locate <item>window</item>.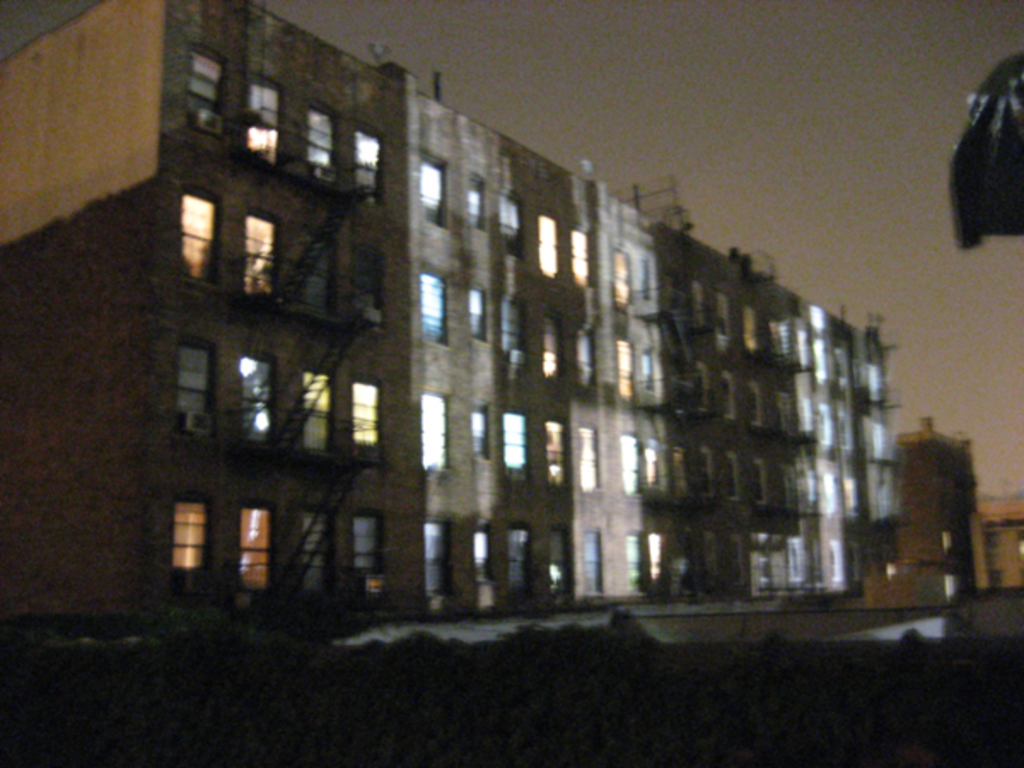
Bounding box: [538, 217, 558, 273].
